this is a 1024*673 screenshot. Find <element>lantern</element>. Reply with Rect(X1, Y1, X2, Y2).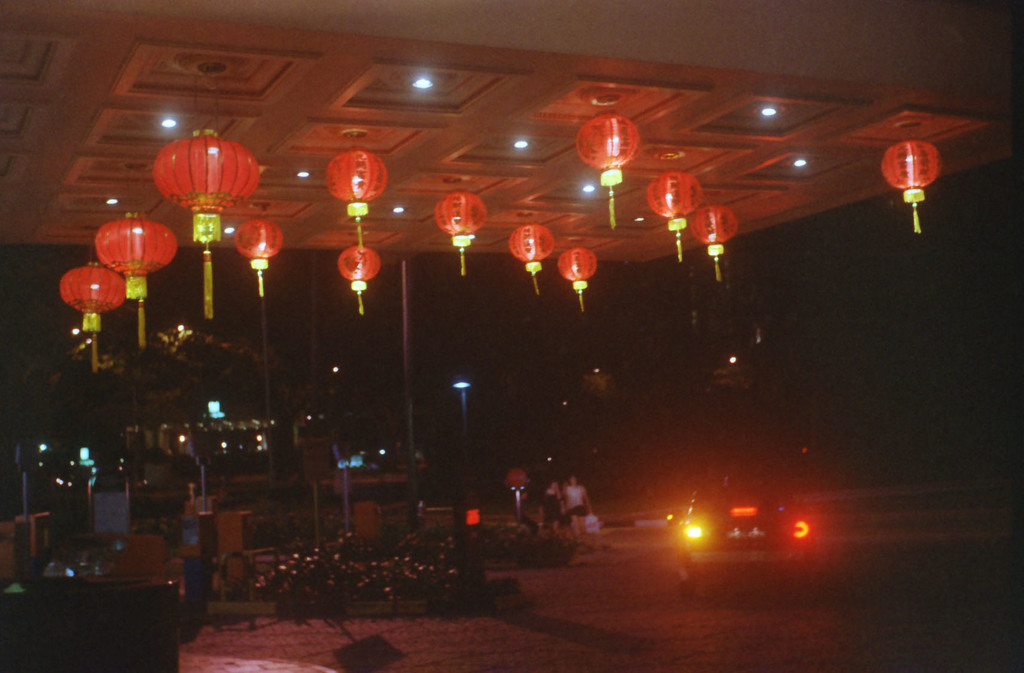
Rect(645, 170, 703, 258).
